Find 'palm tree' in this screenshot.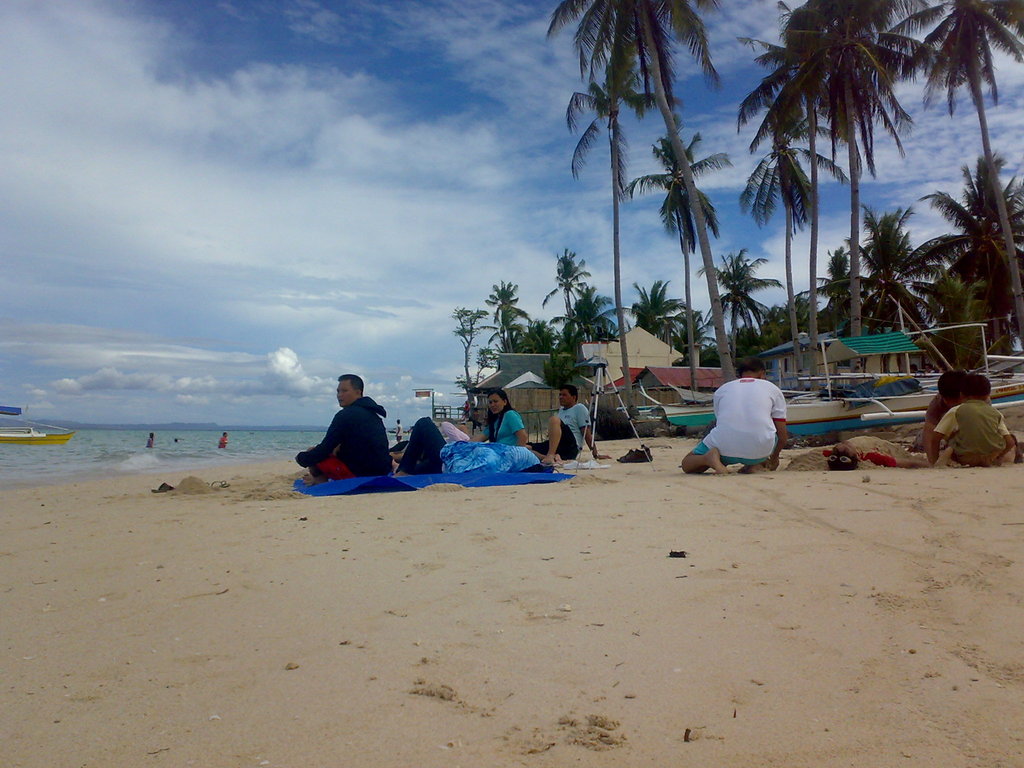
The bounding box for 'palm tree' is BBox(872, 204, 924, 319).
